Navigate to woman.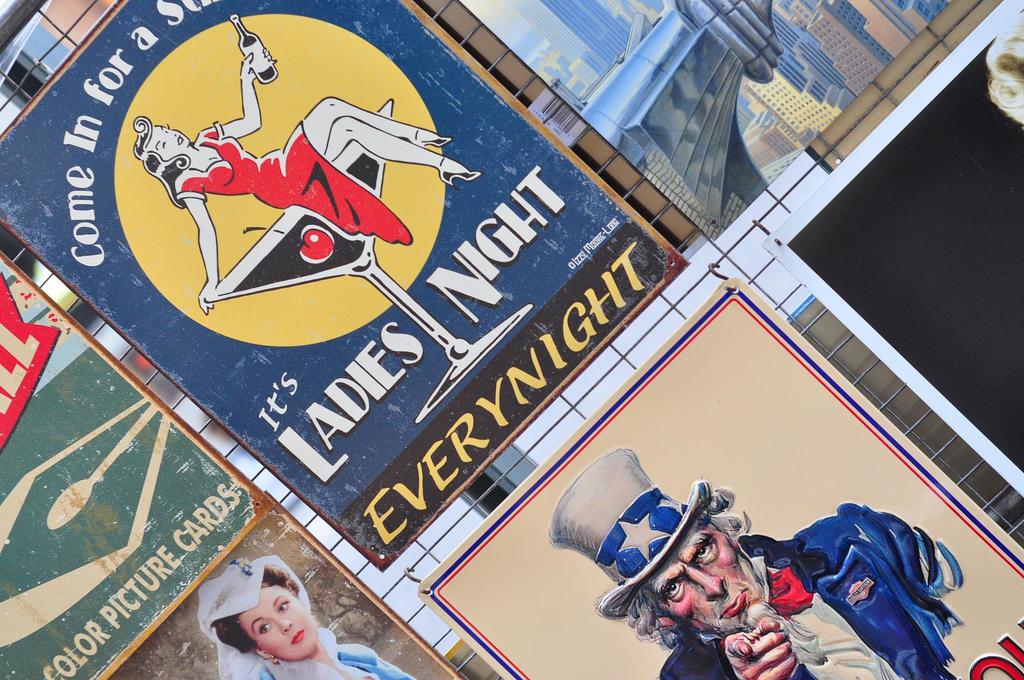
Navigation target: left=130, top=39, right=484, bottom=313.
